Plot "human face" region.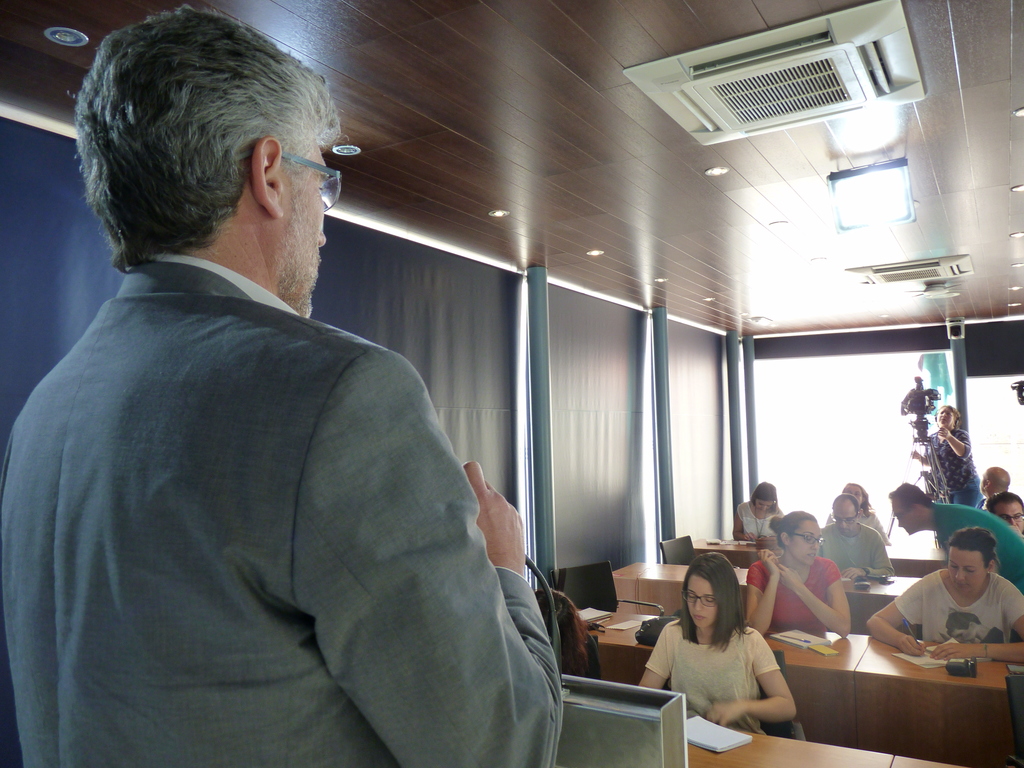
Plotted at l=833, t=507, r=857, b=534.
